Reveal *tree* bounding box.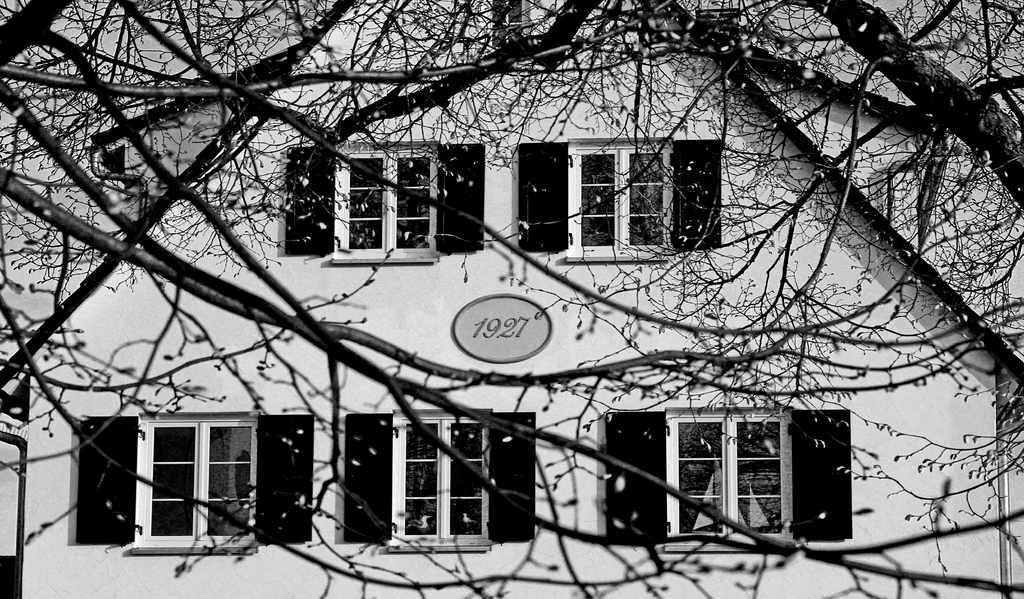
Revealed: BBox(0, 0, 1023, 594).
